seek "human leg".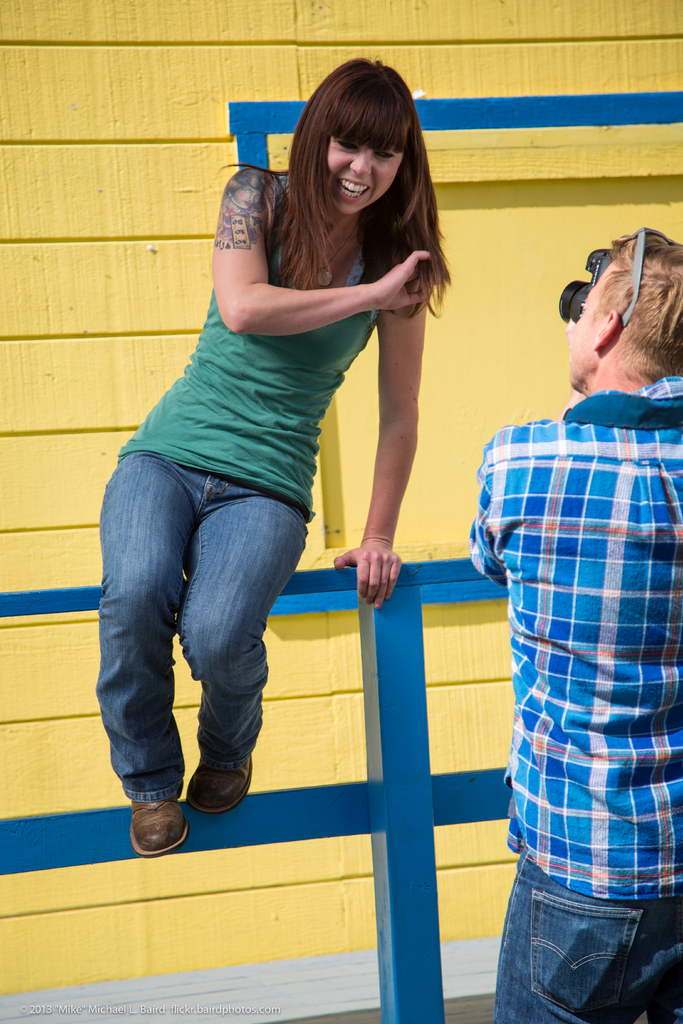
[491,836,656,1023].
